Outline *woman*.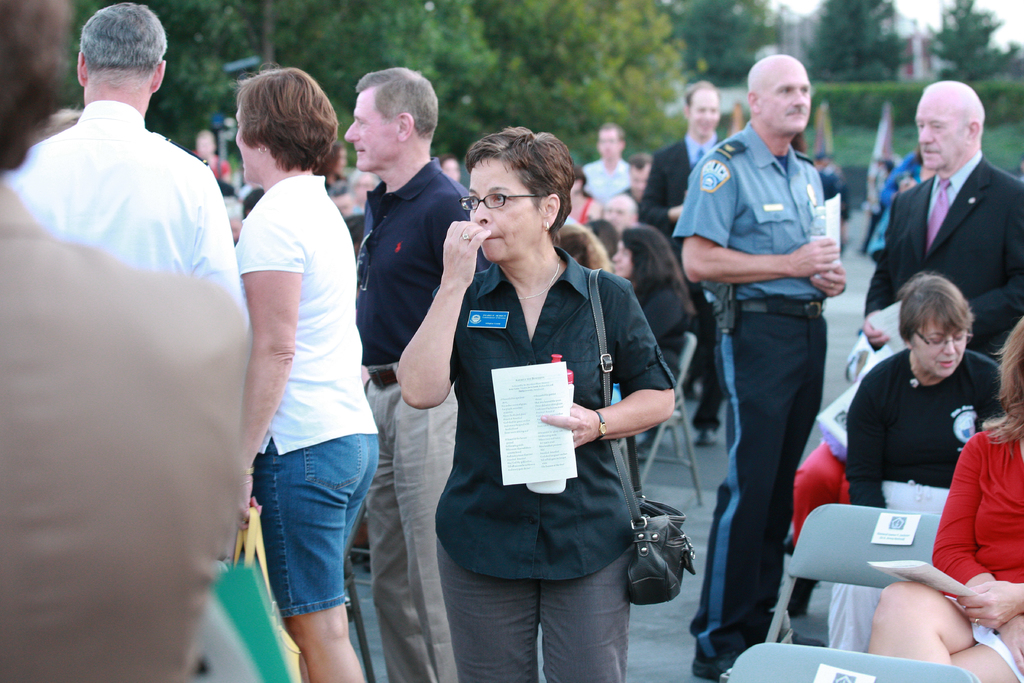
Outline: 563, 166, 595, 224.
